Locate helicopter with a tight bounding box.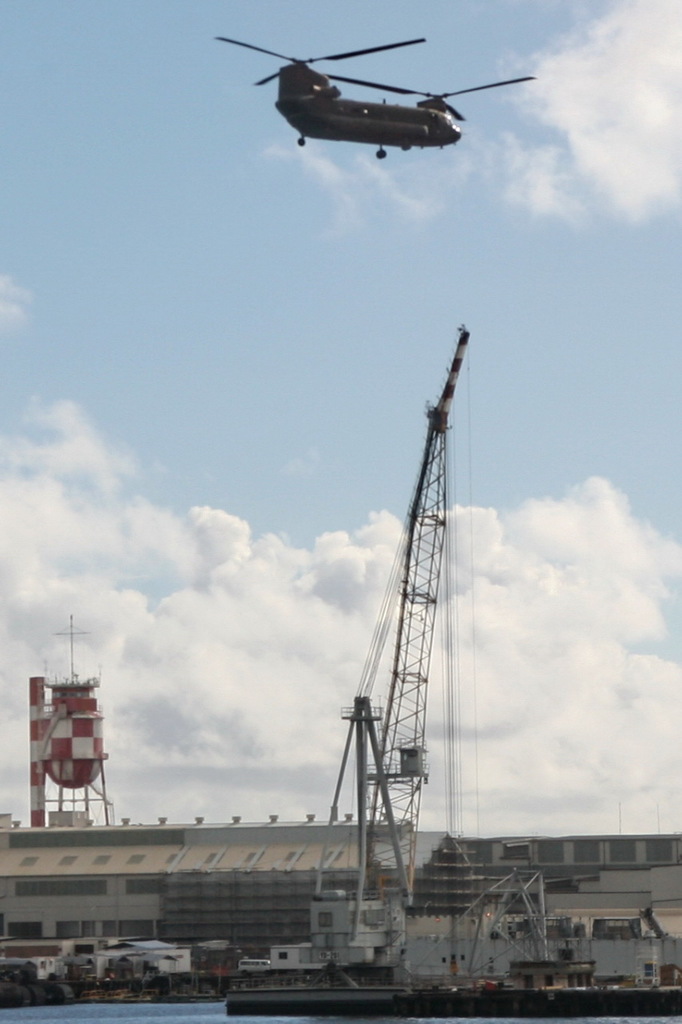
region(212, 19, 544, 154).
